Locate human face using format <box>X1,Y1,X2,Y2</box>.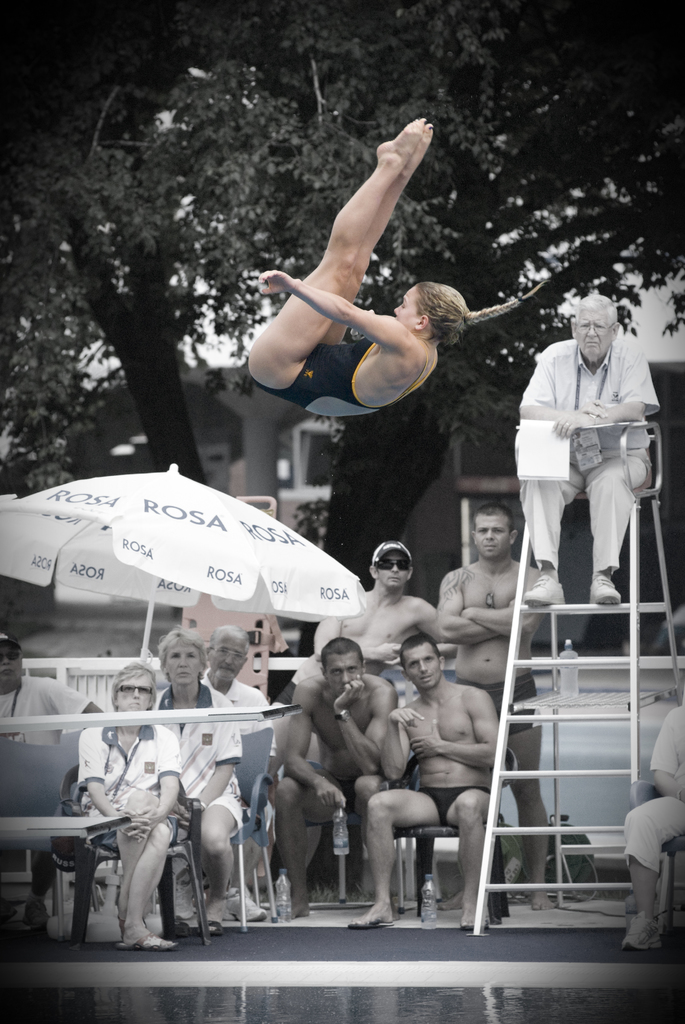
<box>325,652,365,682</box>.
